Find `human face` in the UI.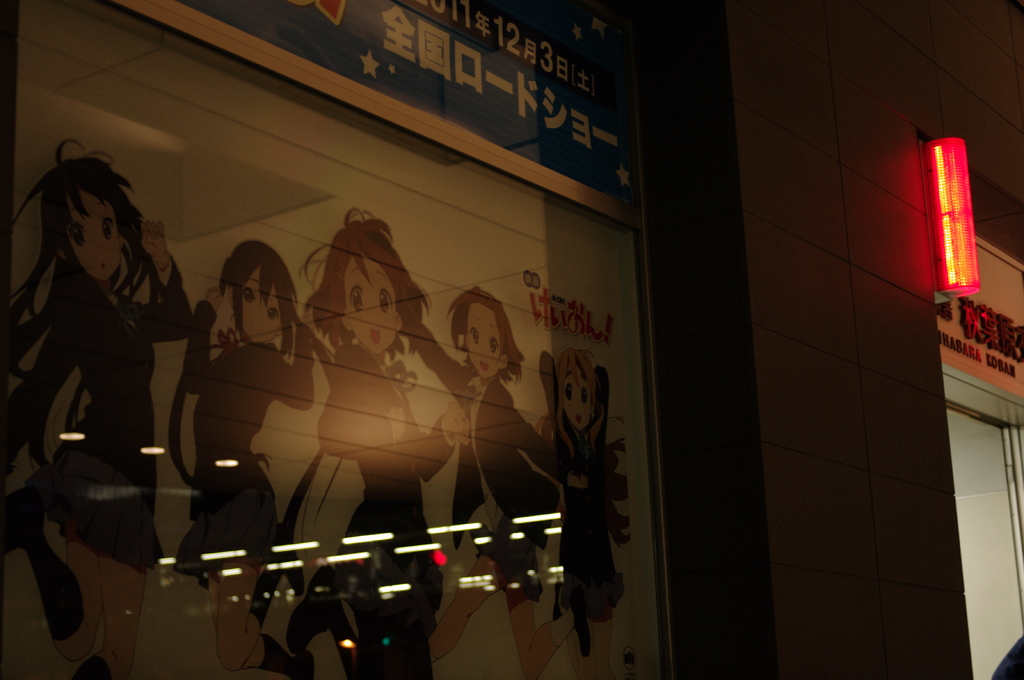
UI element at <box>337,255,415,368</box>.
